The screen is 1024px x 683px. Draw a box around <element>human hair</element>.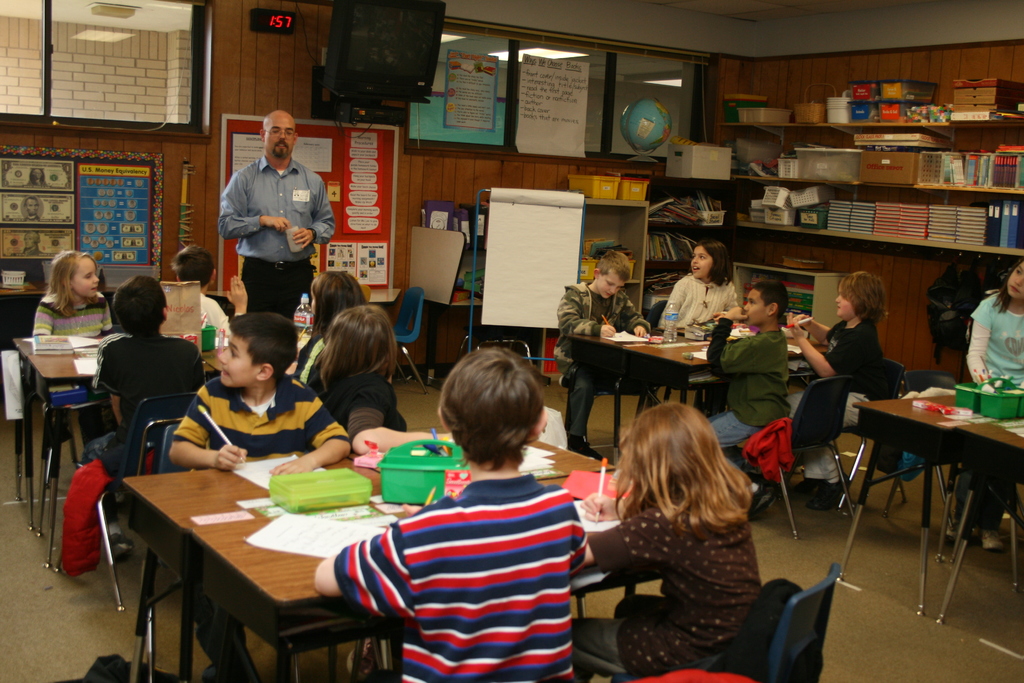
detection(595, 249, 631, 278).
